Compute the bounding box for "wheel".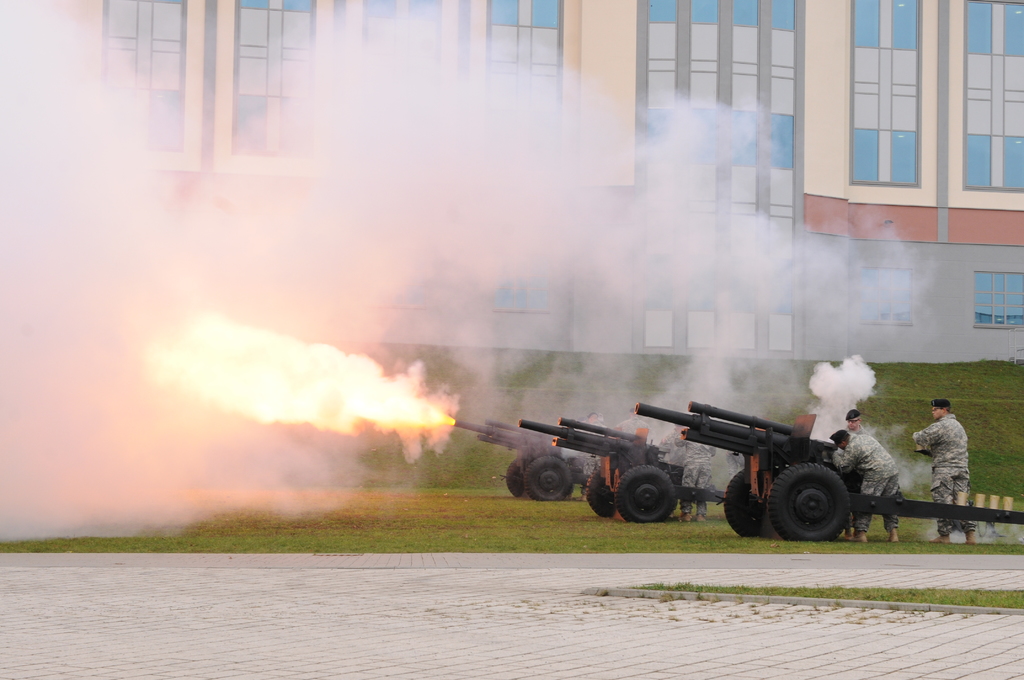
pyautogui.locateOnScreen(525, 455, 573, 500).
